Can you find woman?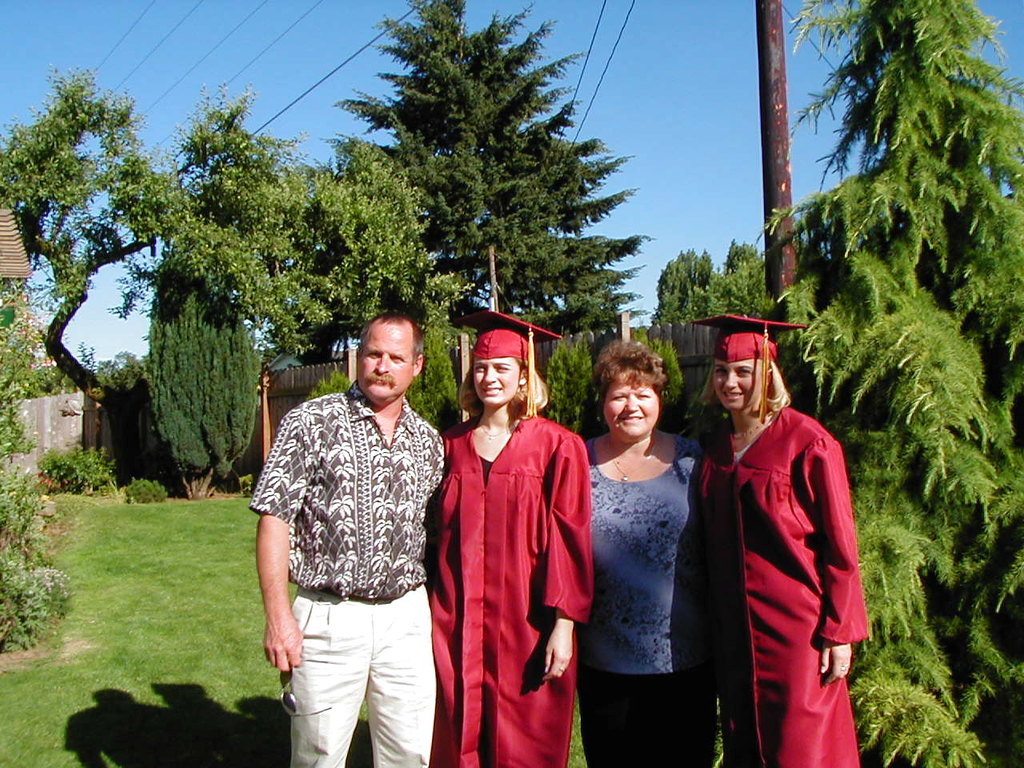
Yes, bounding box: locate(691, 313, 871, 767).
